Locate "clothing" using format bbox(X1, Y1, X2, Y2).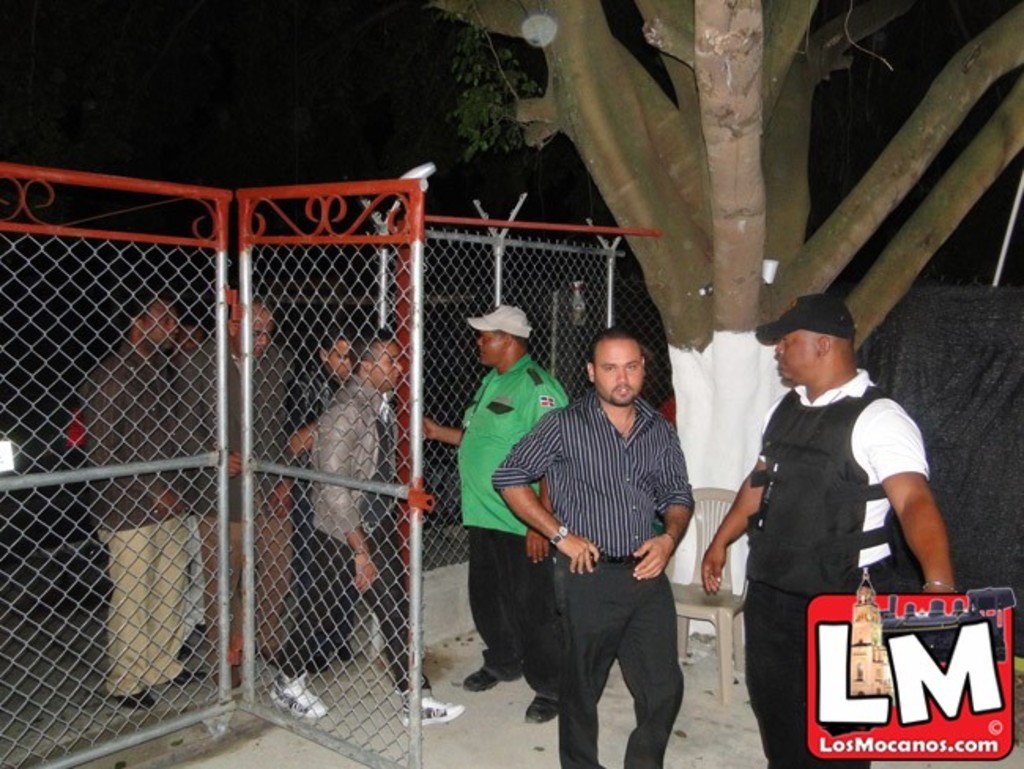
bbox(82, 342, 186, 537).
